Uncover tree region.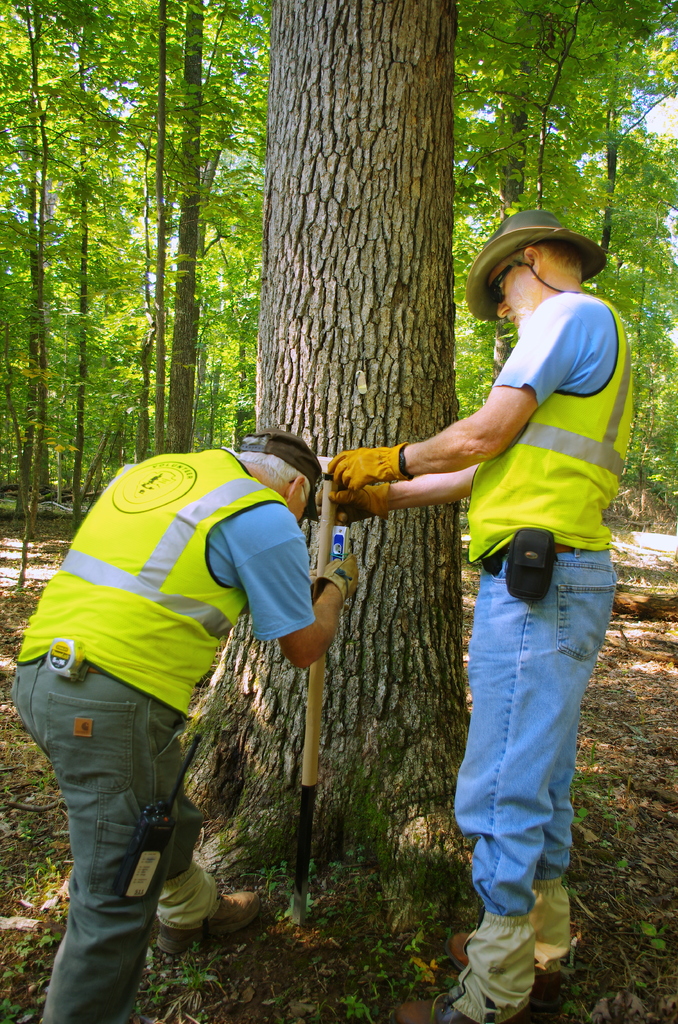
Uncovered: <bbox>457, 6, 677, 515</bbox>.
